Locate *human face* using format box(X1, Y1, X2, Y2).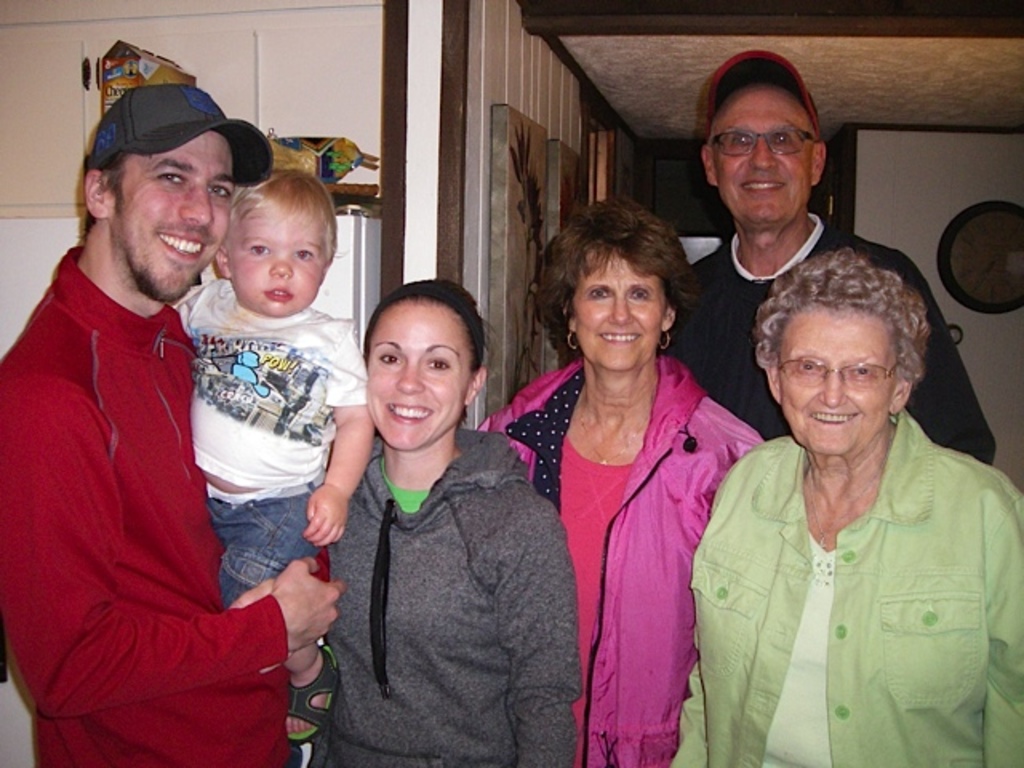
box(571, 248, 669, 374).
